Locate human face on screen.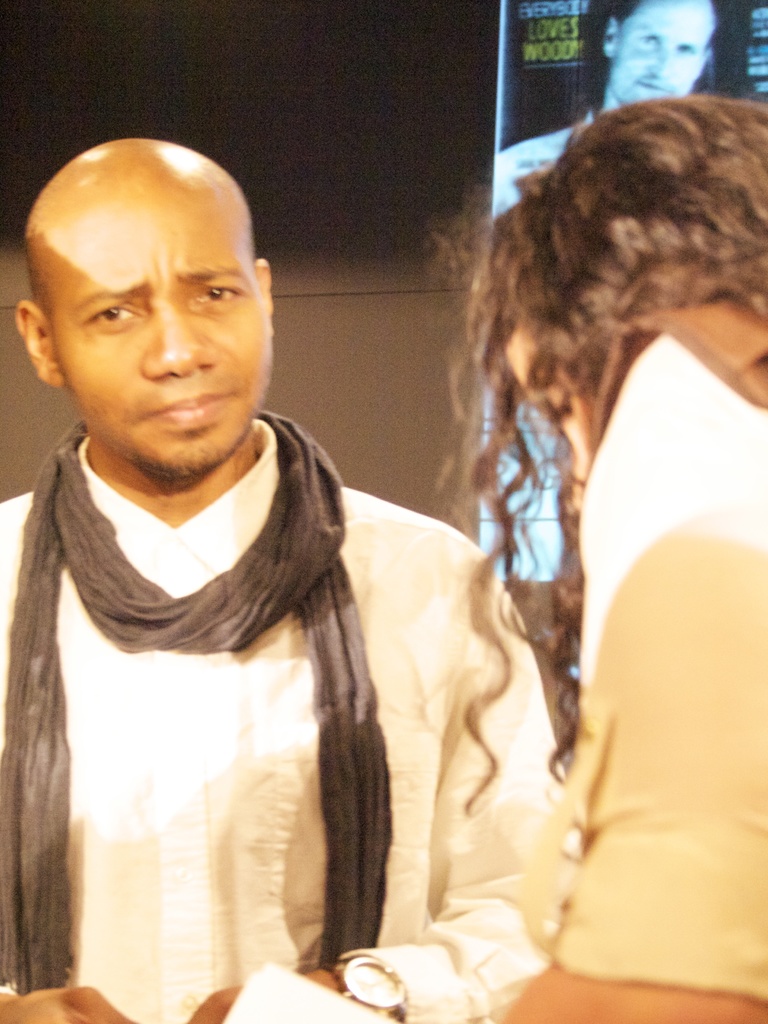
On screen at [x1=614, y1=6, x2=710, y2=102].
